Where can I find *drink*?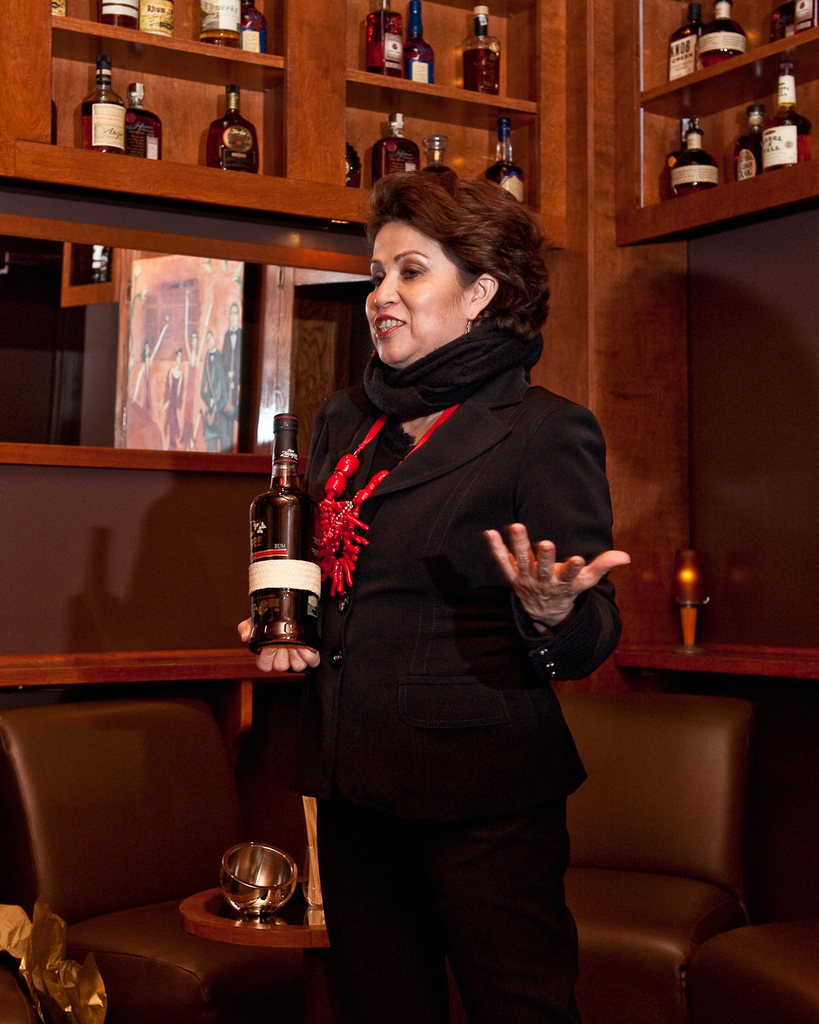
You can find it at x1=399, y1=0, x2=434, y2=76.
